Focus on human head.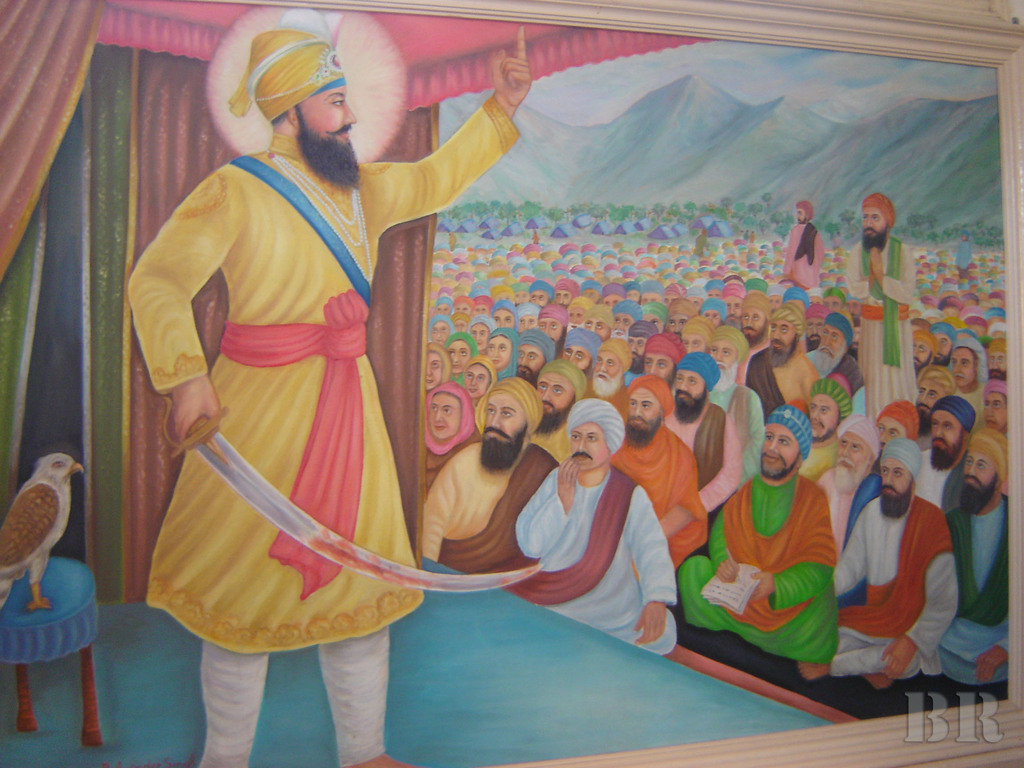
Focused at bbox(419, 341, 451, 393).
